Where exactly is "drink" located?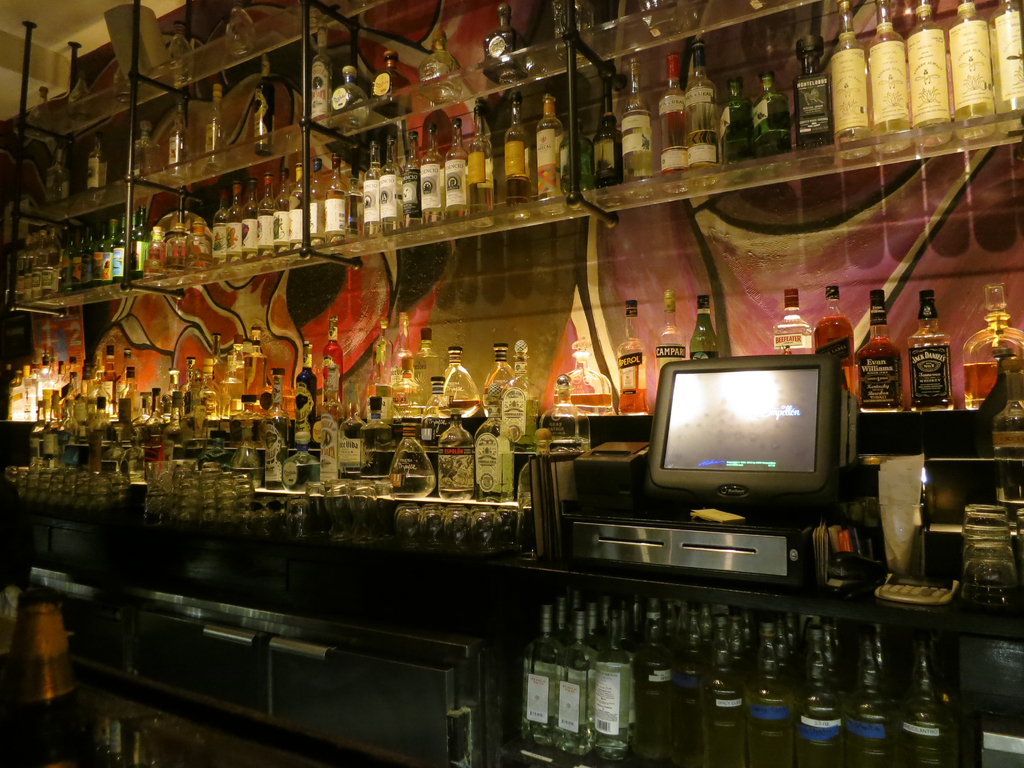
Its bounding box is x1=483, y1=351, x2=510, y2=422.
